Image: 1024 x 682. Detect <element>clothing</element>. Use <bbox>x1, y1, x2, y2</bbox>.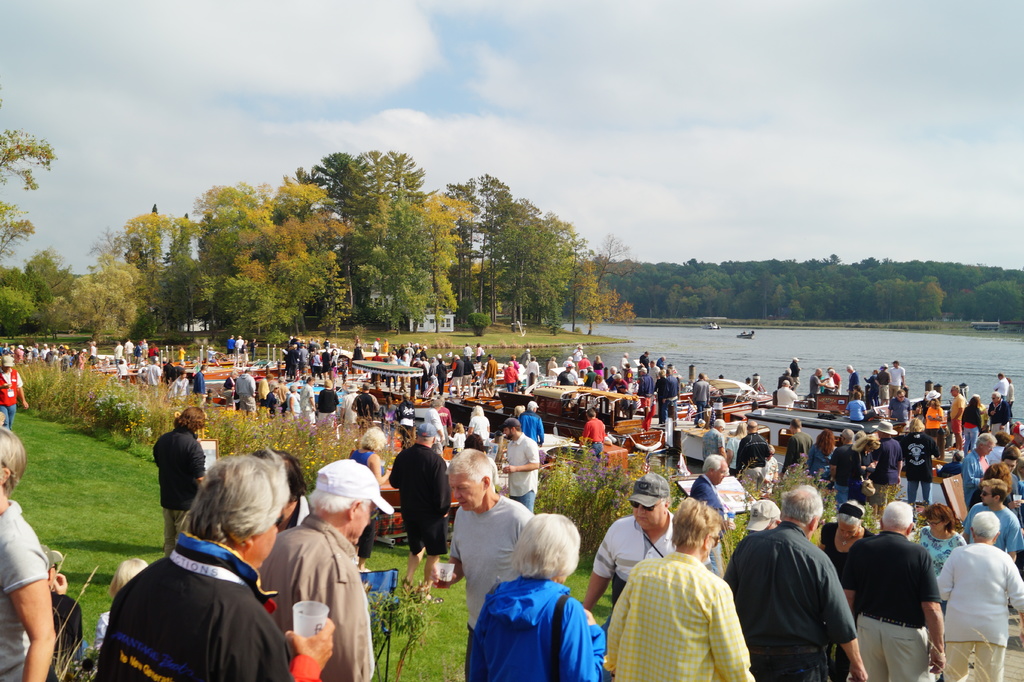
<bbox>525, 359, 537, 387</bbox>.
